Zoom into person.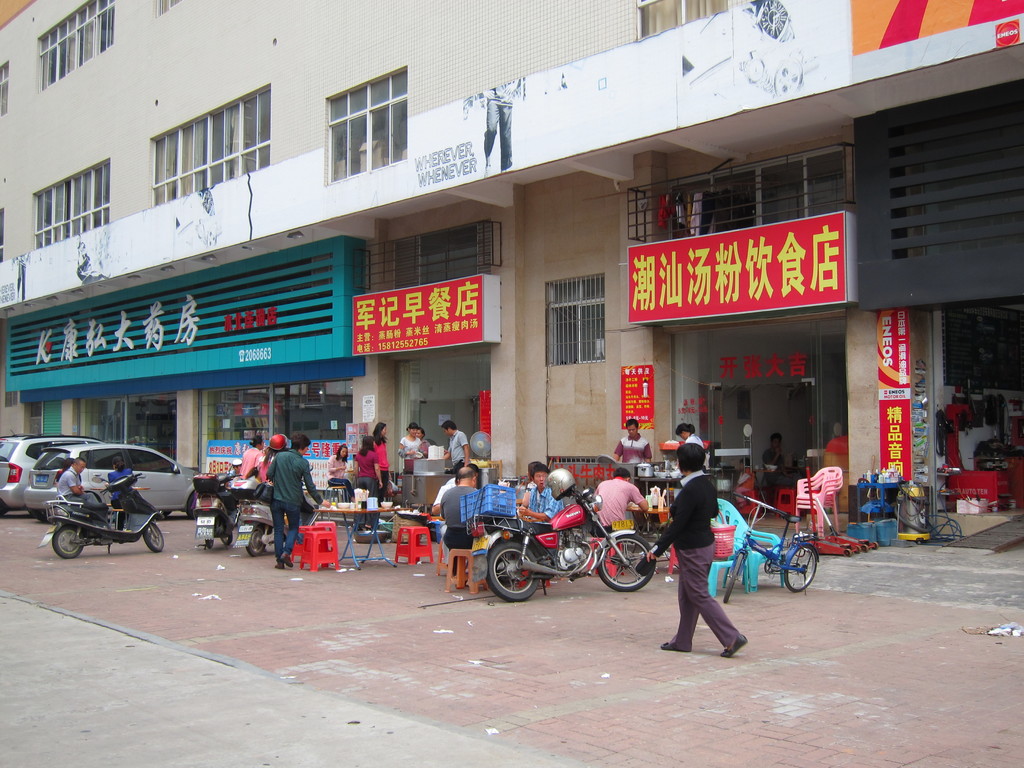
Zoom target: box=[104, 455, 134, 533].
